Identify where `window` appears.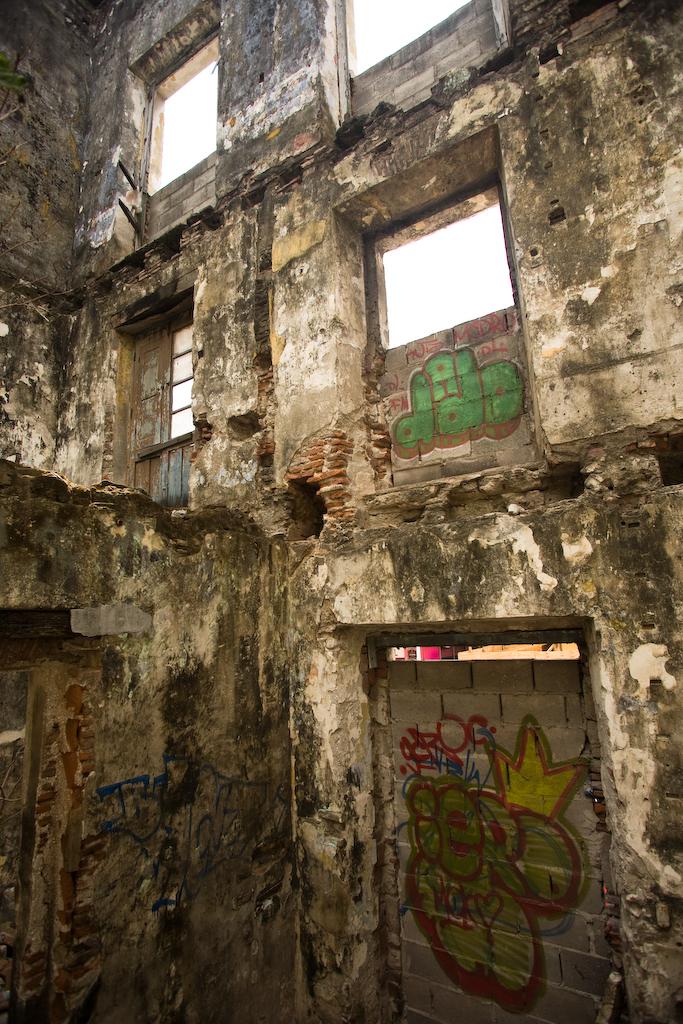
Appears at [left=146, top=34, right=224, bottom=192].
